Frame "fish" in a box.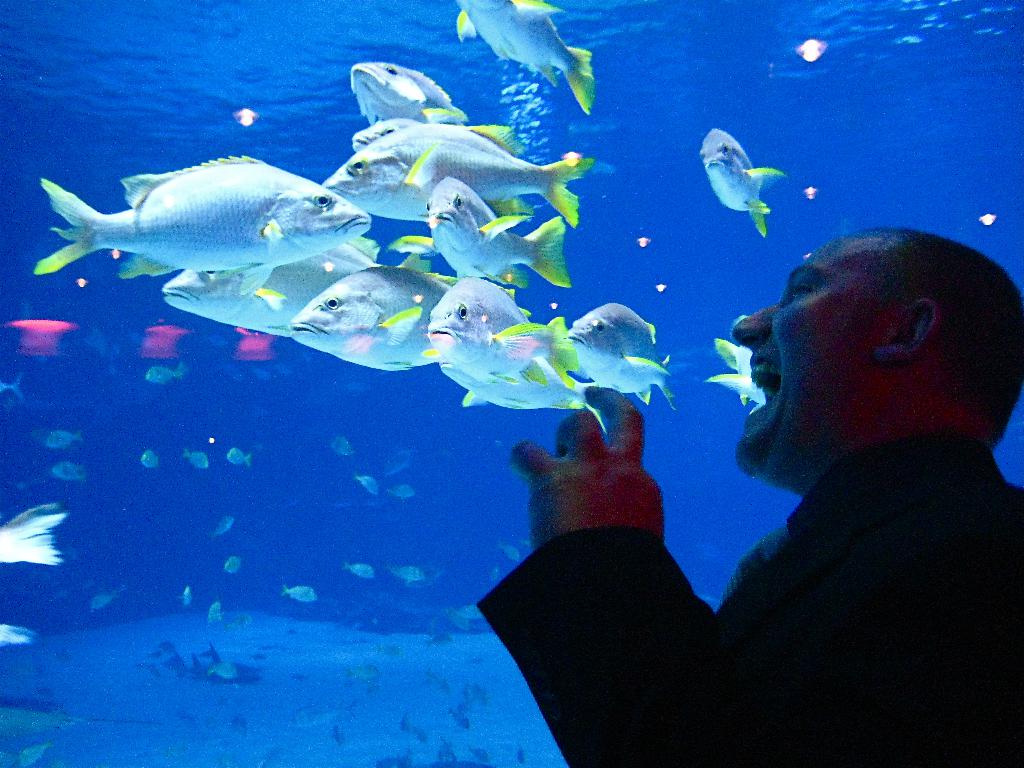
(0, 510, 69, 566).
